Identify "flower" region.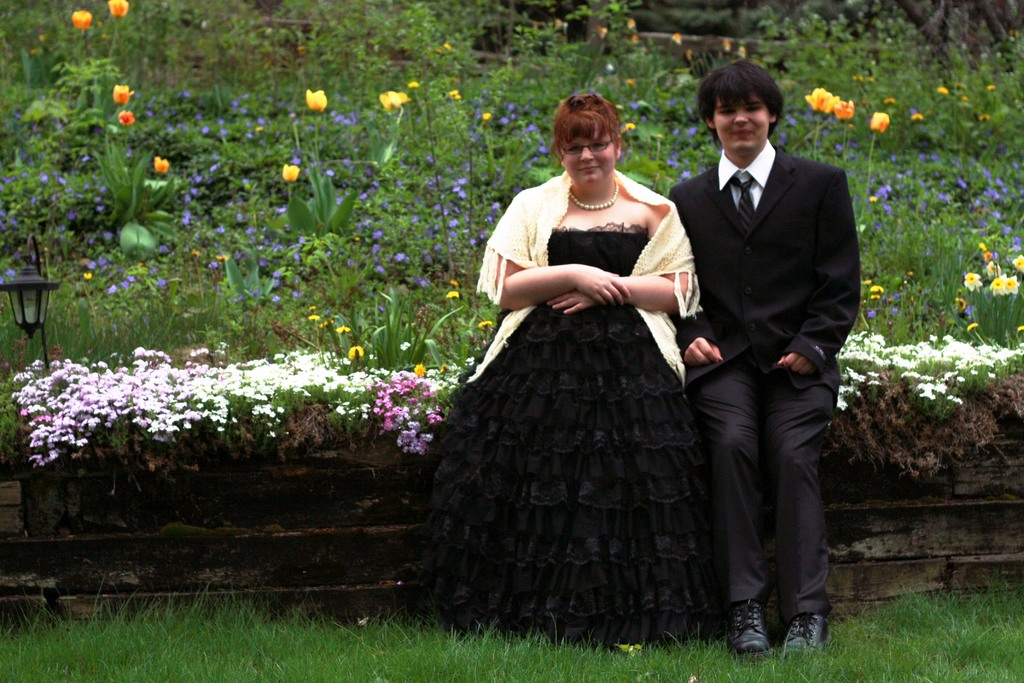
Region: box(907, 111, 925, 122).
